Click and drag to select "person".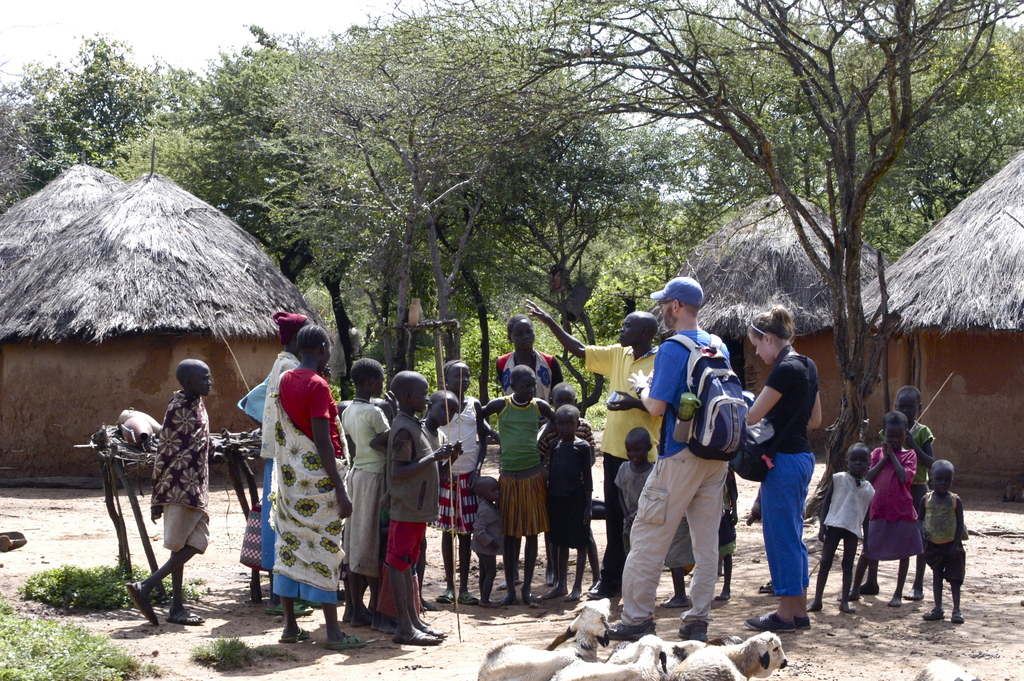
Selection: x1=835 y1=407 x2=926 y2=610.
